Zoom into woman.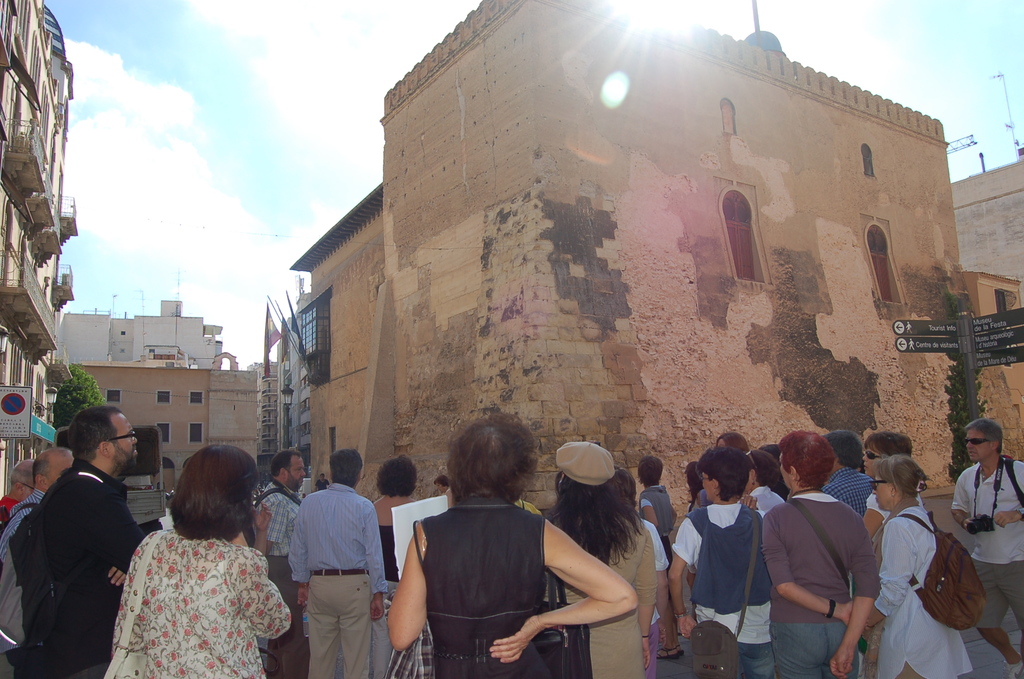
Zoom target: select_region(385, 412, 641, 678).
